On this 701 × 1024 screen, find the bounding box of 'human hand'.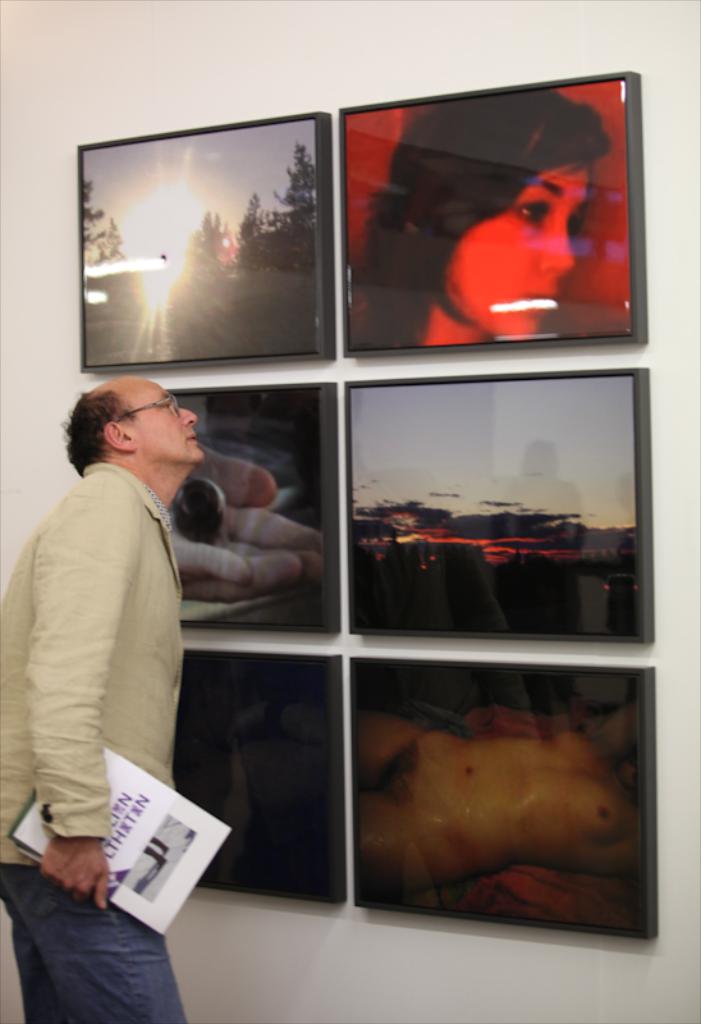
Bounding box: bbox(161, 440, 327, 605).
